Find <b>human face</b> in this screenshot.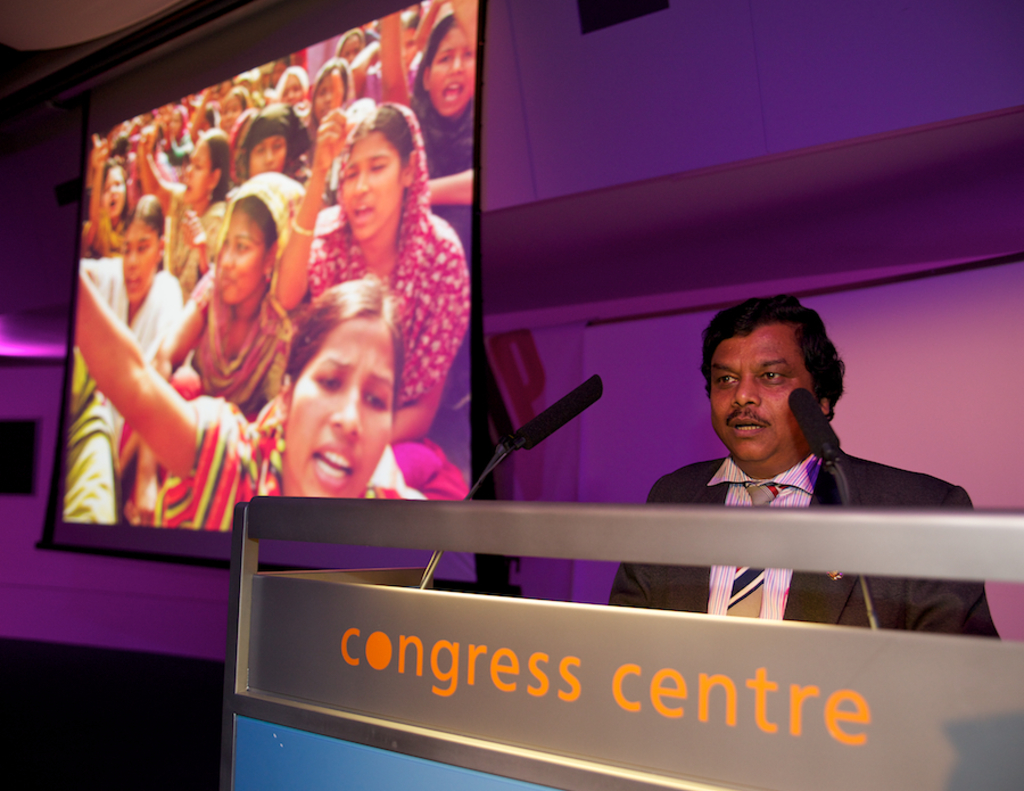
The bounding box for <b>human face</b> is pyautogui.locateOnScreen(284, 319, 393, 495).
